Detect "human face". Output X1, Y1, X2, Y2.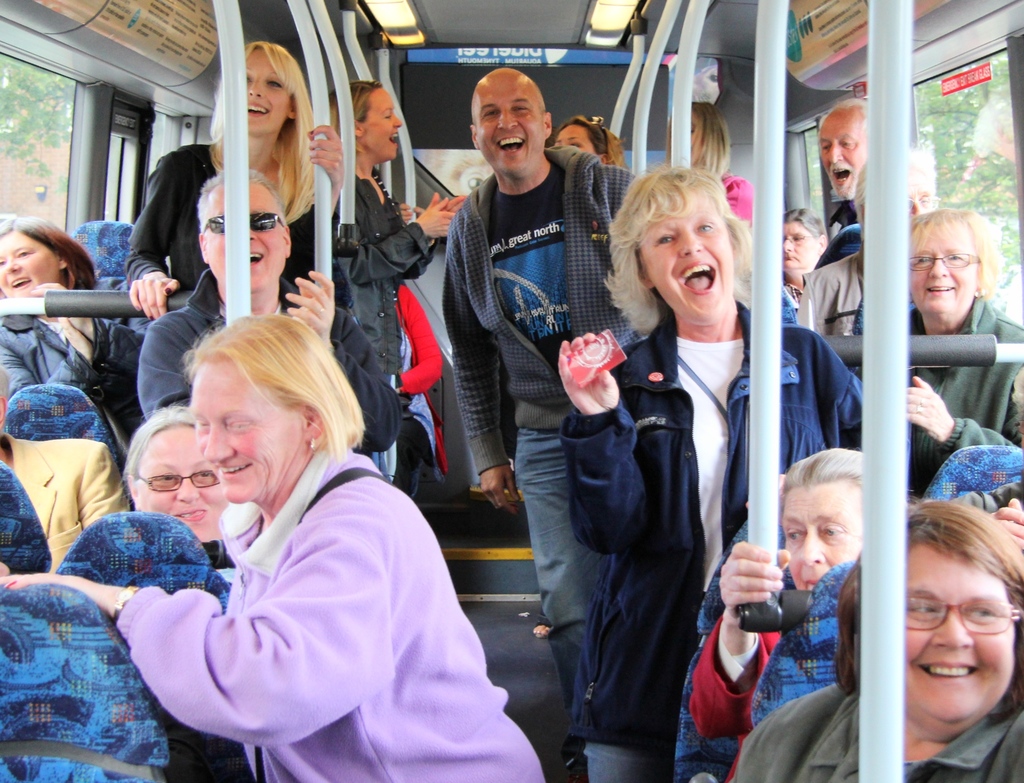
190, 351, 306, 505.
